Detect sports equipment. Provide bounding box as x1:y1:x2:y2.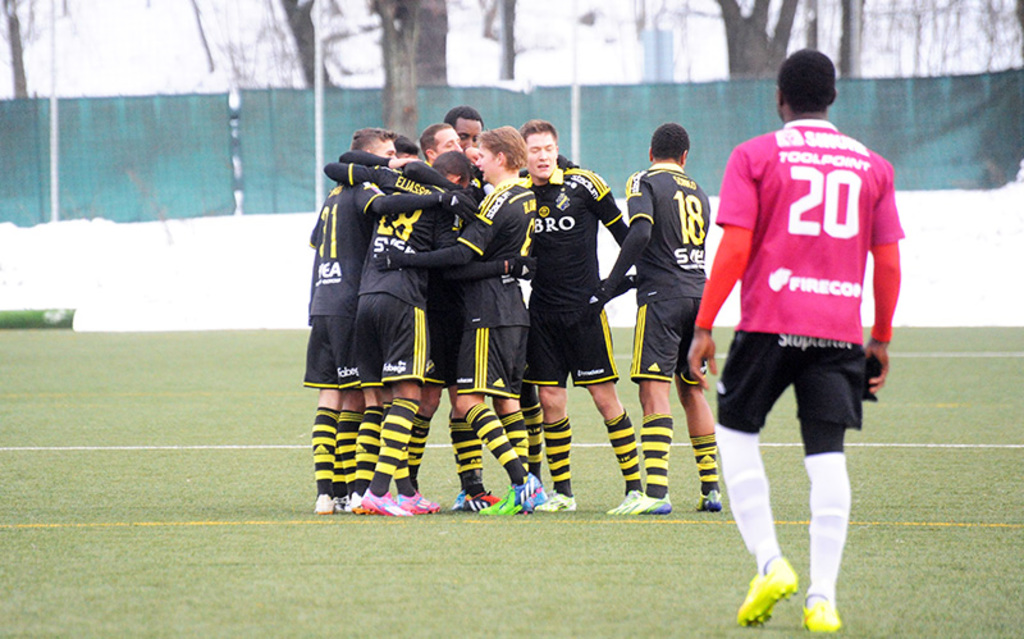
733:554:800:630.
